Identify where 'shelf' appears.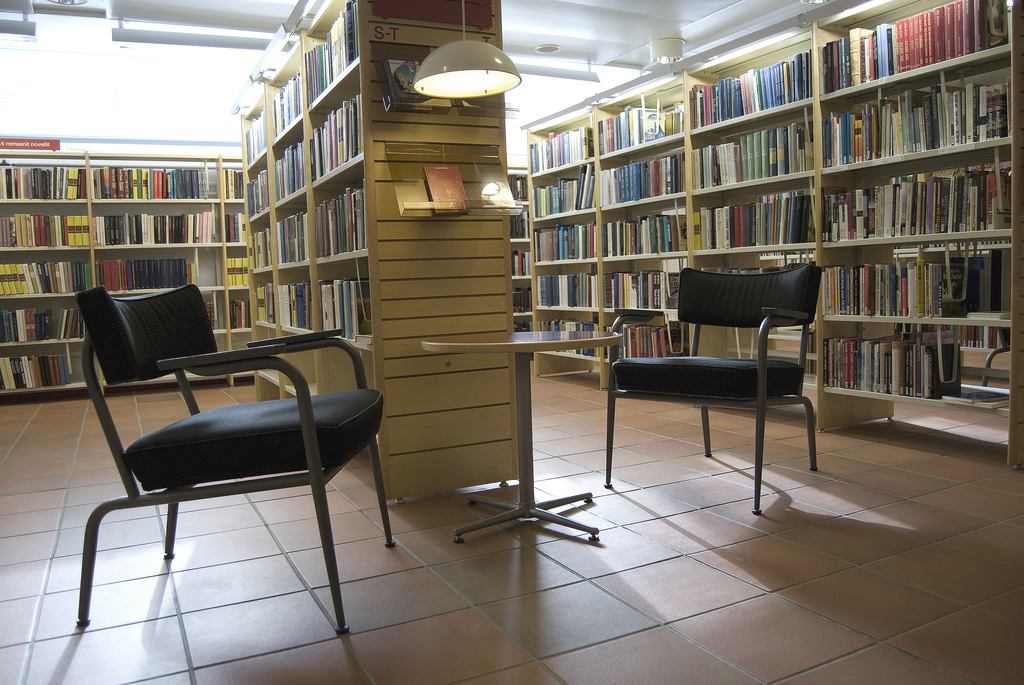
Appears at locate(820, 146, 1023, 232).
